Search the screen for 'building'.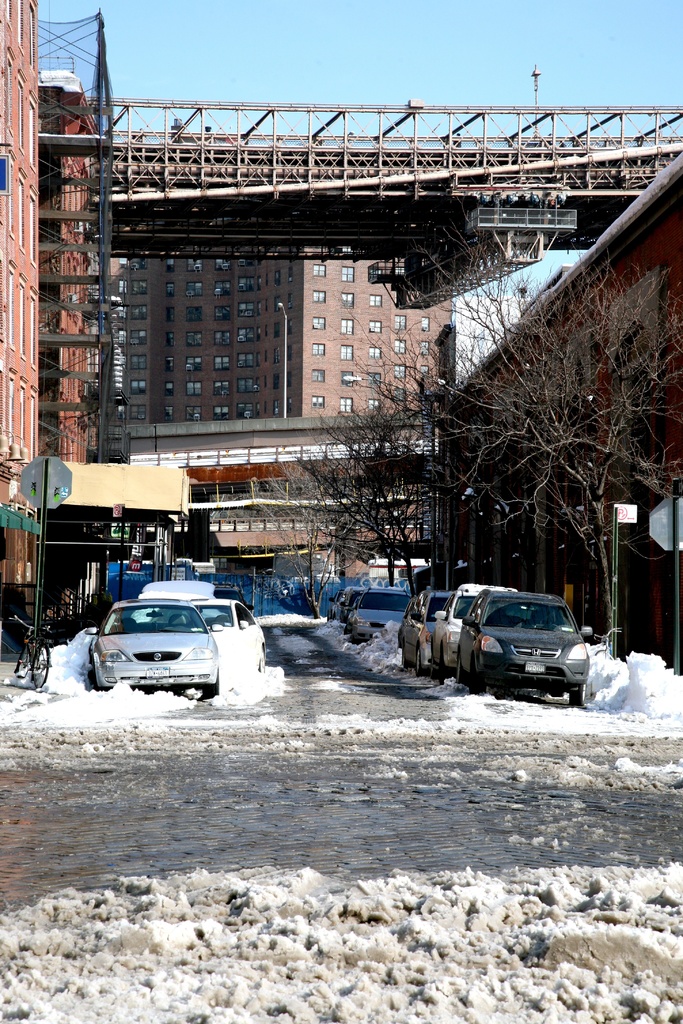
Found at <bbox>110, 259, 451, 426</bbox>.
